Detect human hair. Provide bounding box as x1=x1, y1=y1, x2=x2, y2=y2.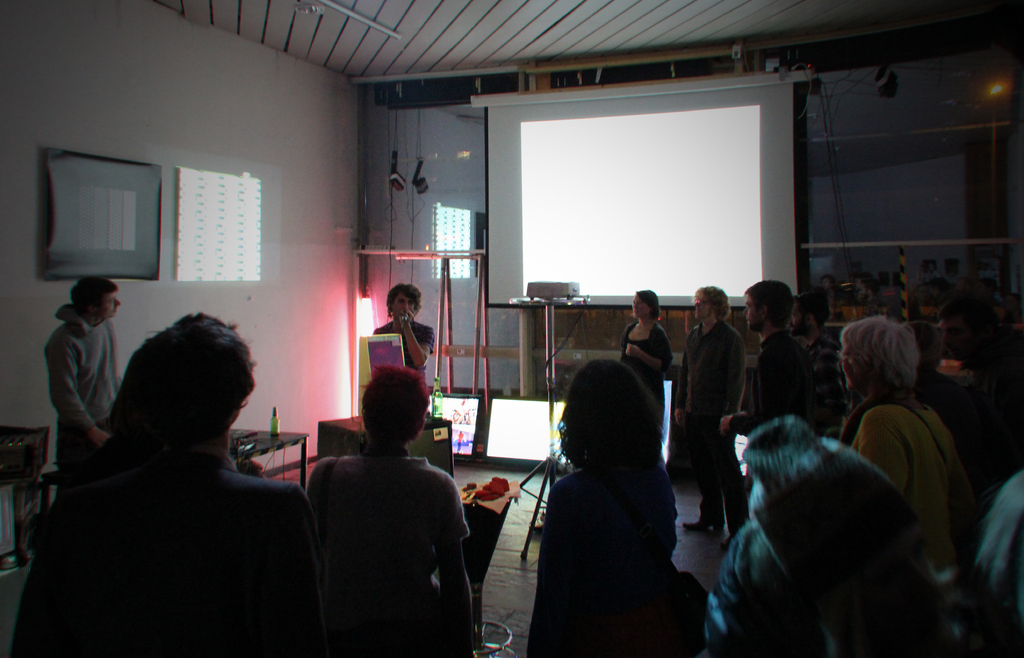
x1=744, y1=279, x2=796, y2=331.
